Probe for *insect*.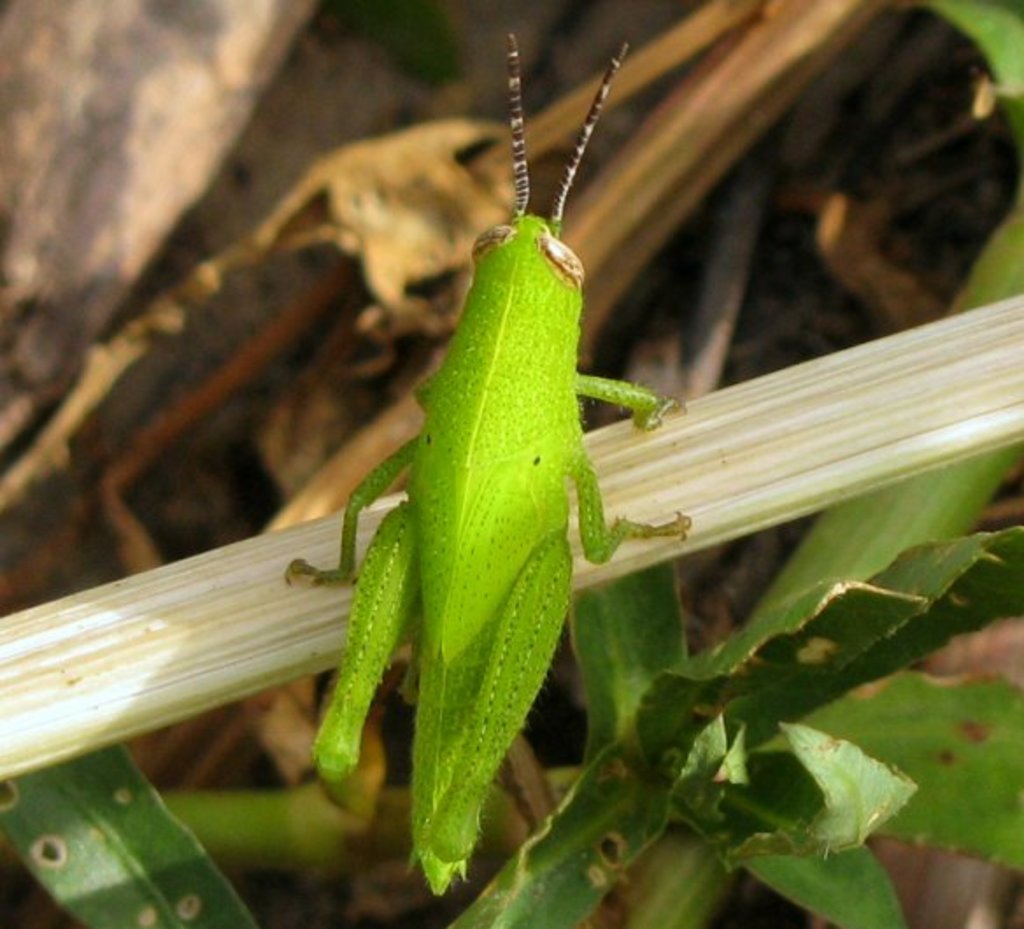
Probe result: region(281, 35, 694, 897).
